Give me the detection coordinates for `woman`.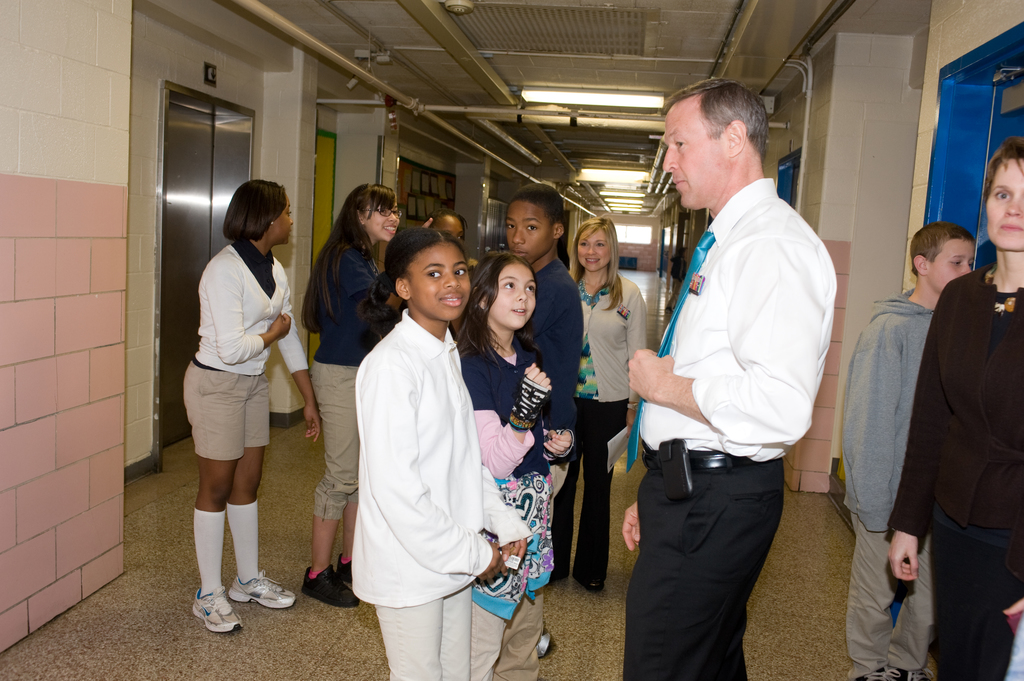
<box>181,180,321,634</box>.
